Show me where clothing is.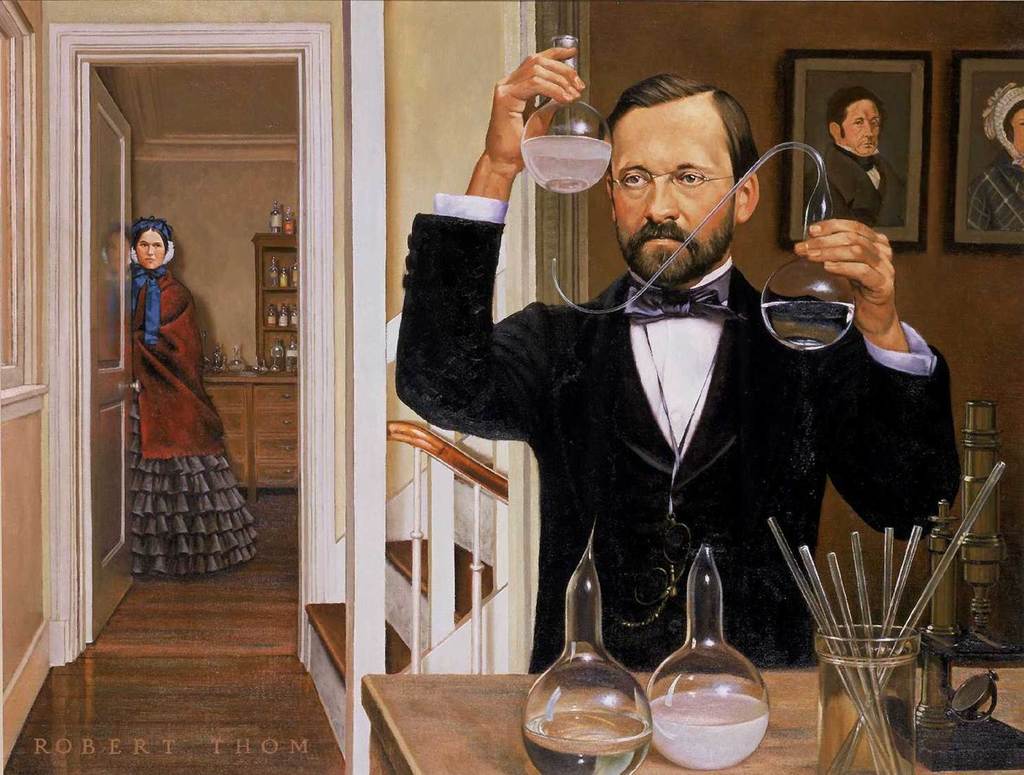
clothing is at (left=134, top=270, right=257, bottom=575).
